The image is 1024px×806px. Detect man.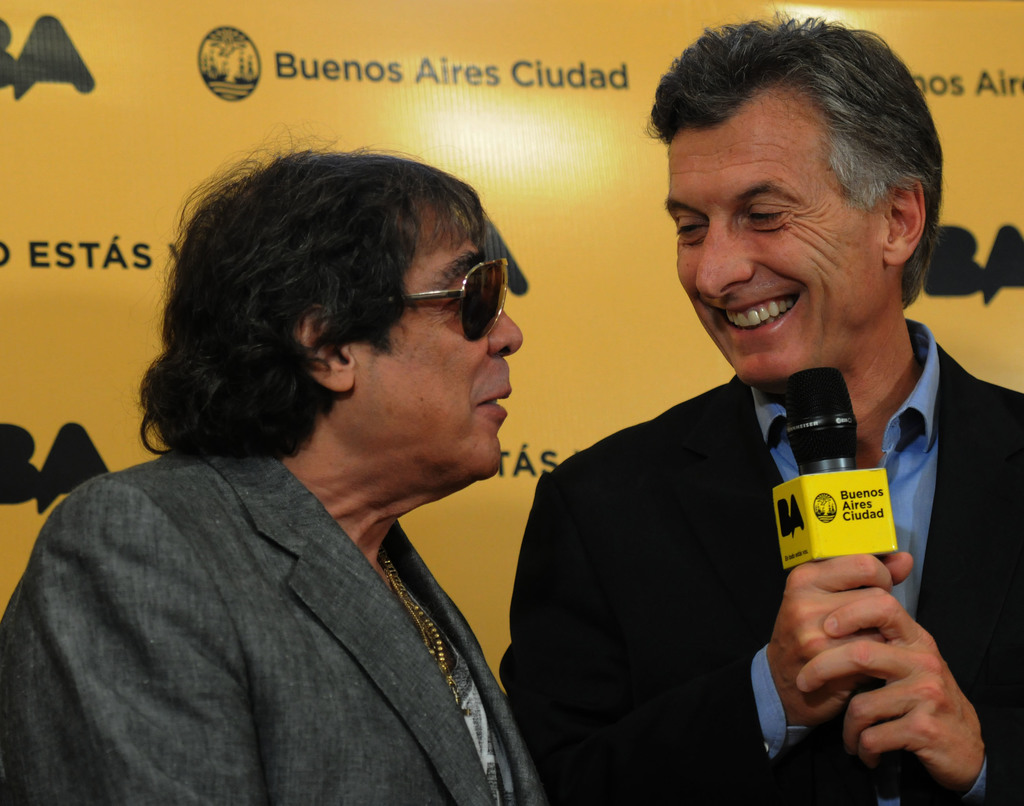
Detection: 481,63,995,789.
